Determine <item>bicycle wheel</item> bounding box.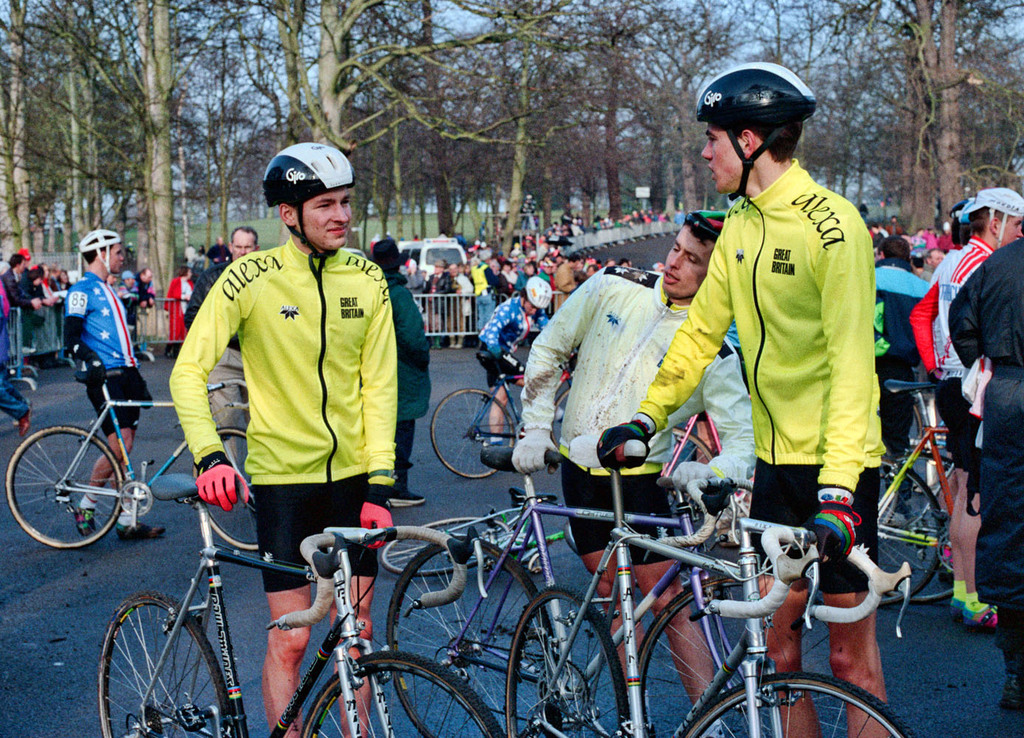
Determined: box(879, 453, 944, 607).
